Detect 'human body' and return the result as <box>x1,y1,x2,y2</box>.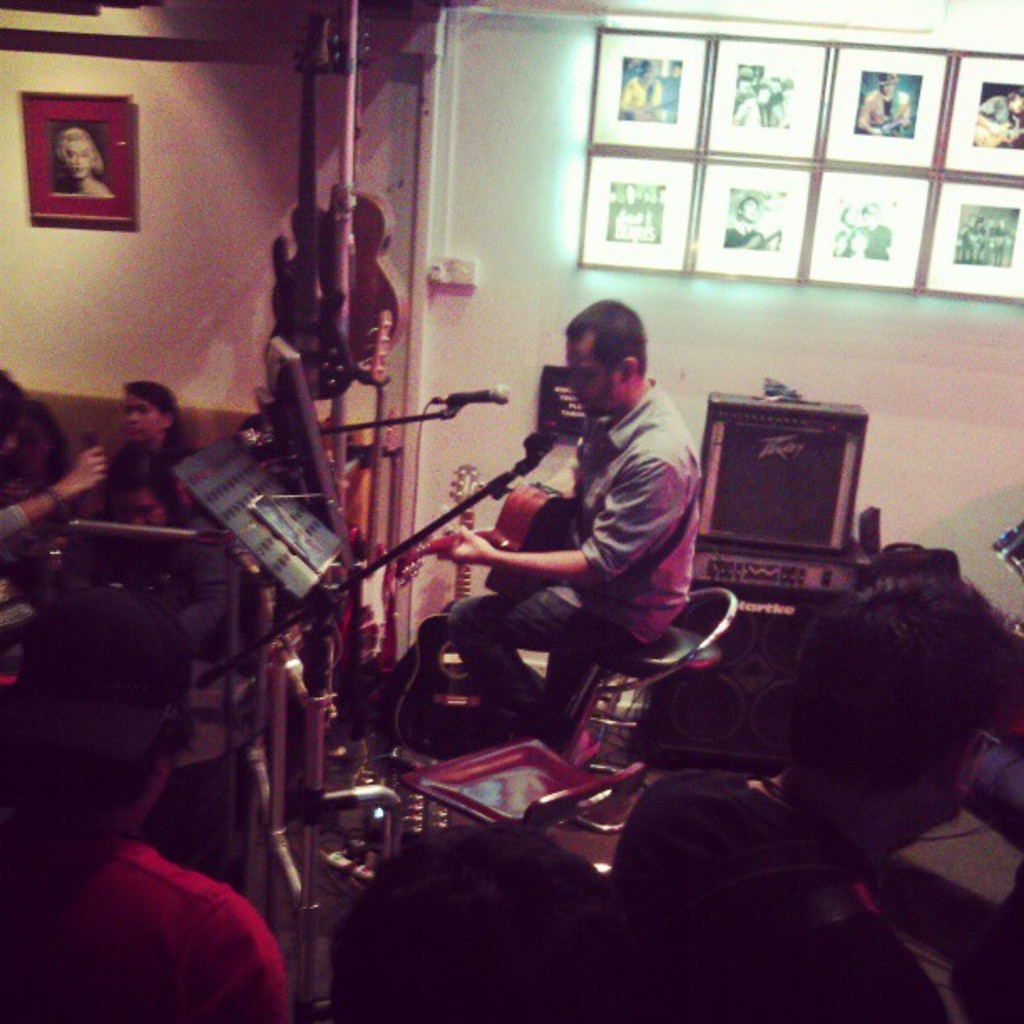
<box>23,611,278,1014</box>.
